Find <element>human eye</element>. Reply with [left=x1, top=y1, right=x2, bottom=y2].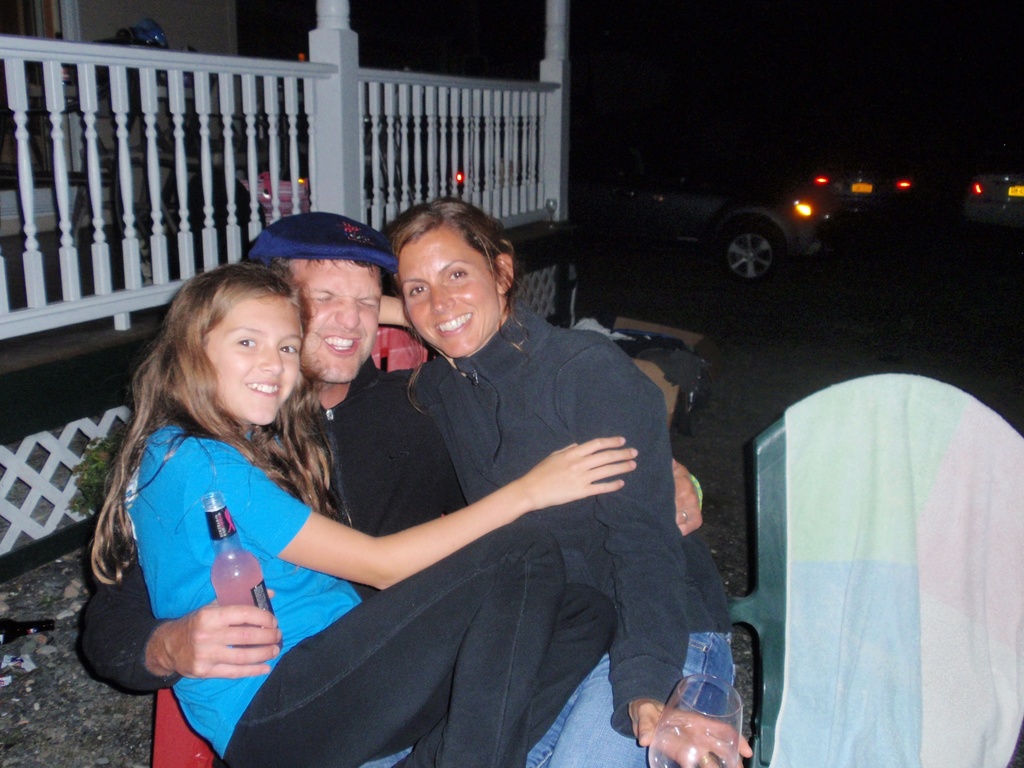
[left=275, top=339, right=298, bottom=359].
